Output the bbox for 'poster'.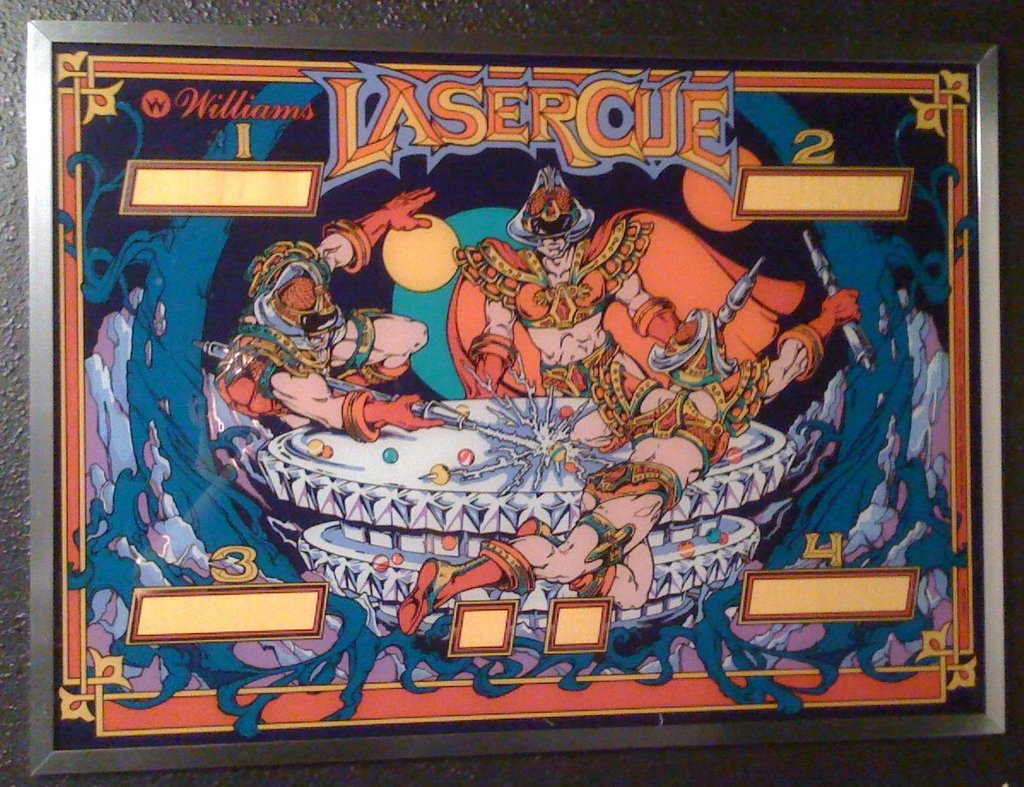
[50, 42, 984, 751].
